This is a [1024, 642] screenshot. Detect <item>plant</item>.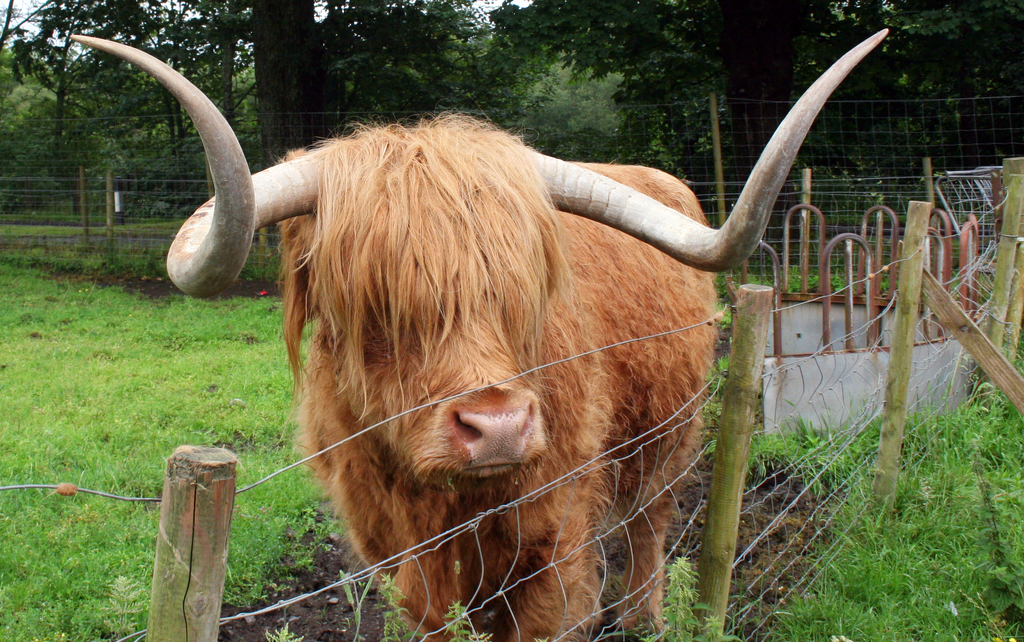
[x1=643, y1=136, x2=705, y2=192].
